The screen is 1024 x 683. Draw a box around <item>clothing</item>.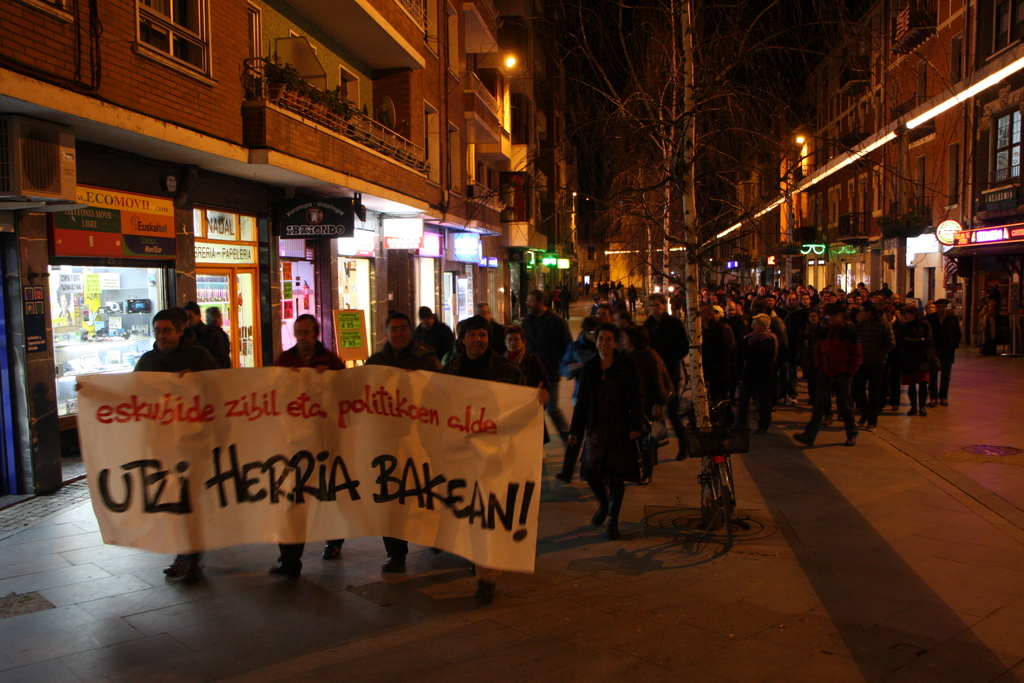
bbox(855, 315, 888, 416).
